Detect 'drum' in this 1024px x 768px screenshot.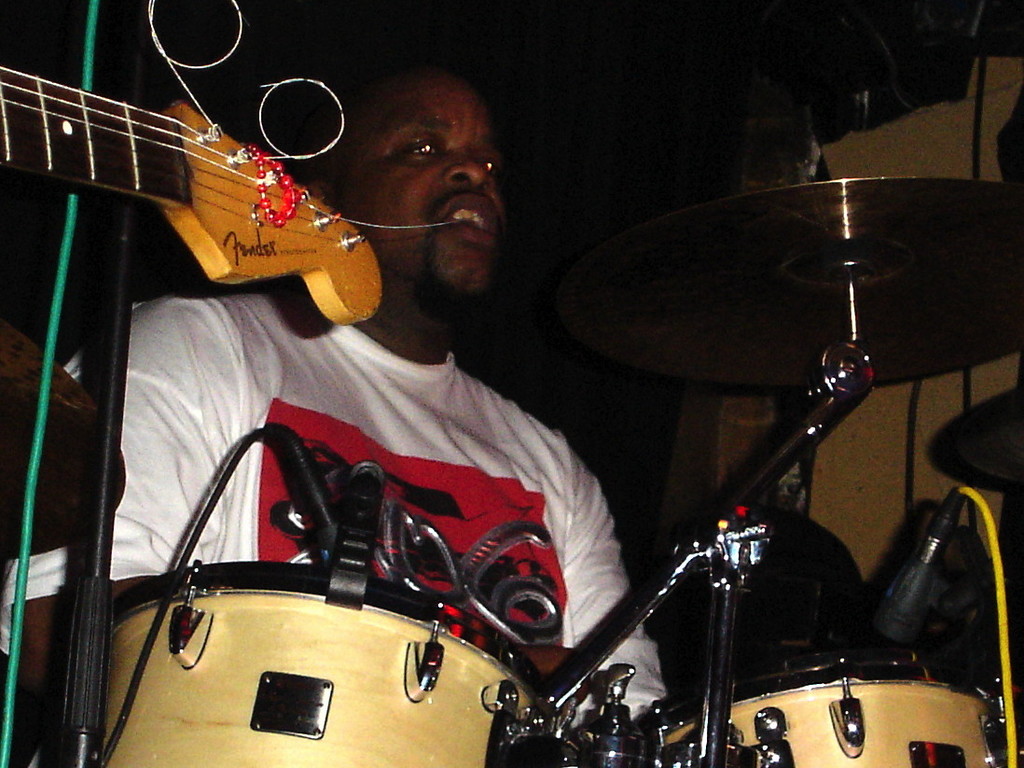
Detection: bbox(113, 564, 537, 767).
